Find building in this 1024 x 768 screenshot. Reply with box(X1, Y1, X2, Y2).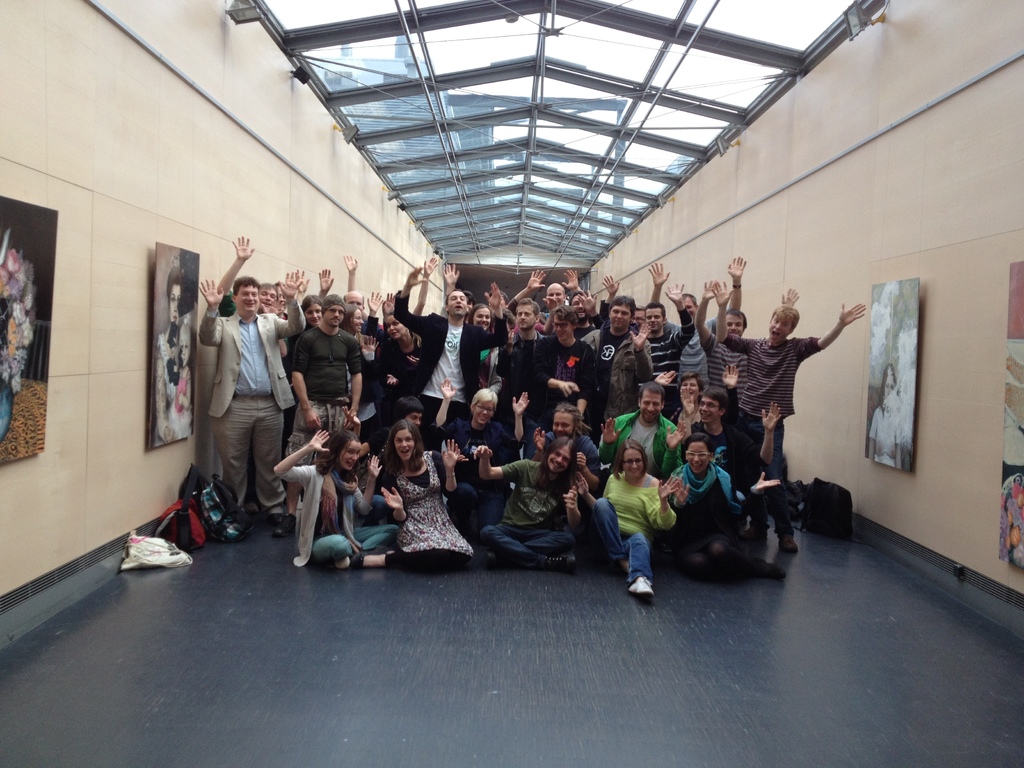
box(303, 38, 449, 253).
